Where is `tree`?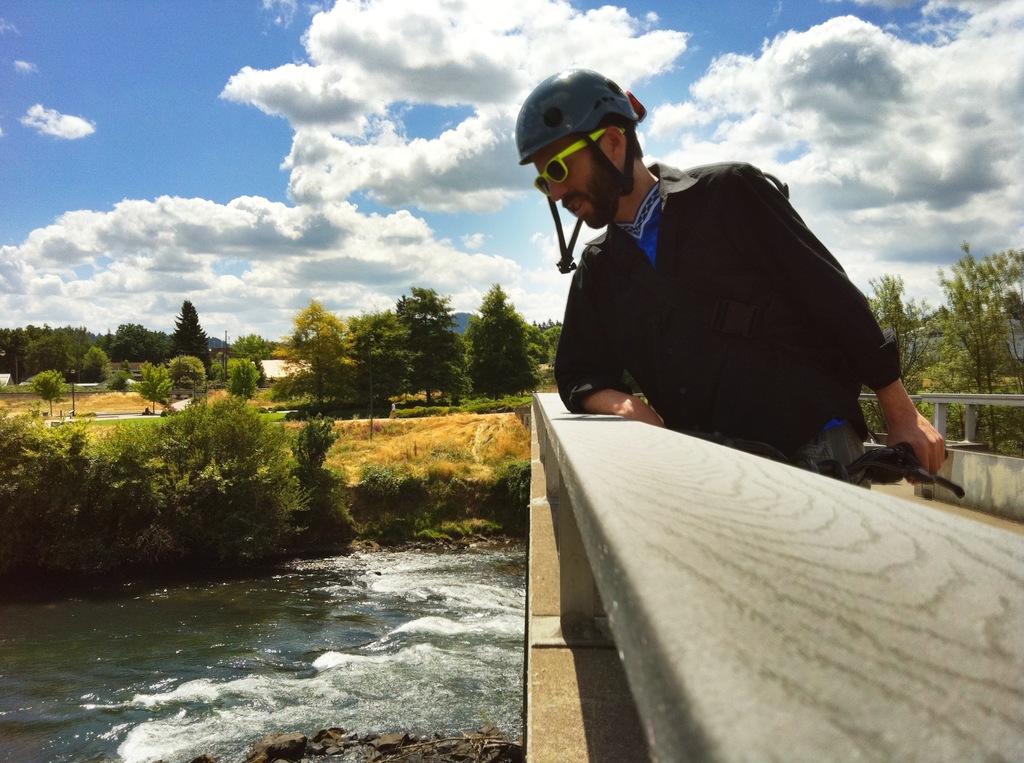
{"left": 534, "top": 316, "right": 565, "bottom": 369}.
